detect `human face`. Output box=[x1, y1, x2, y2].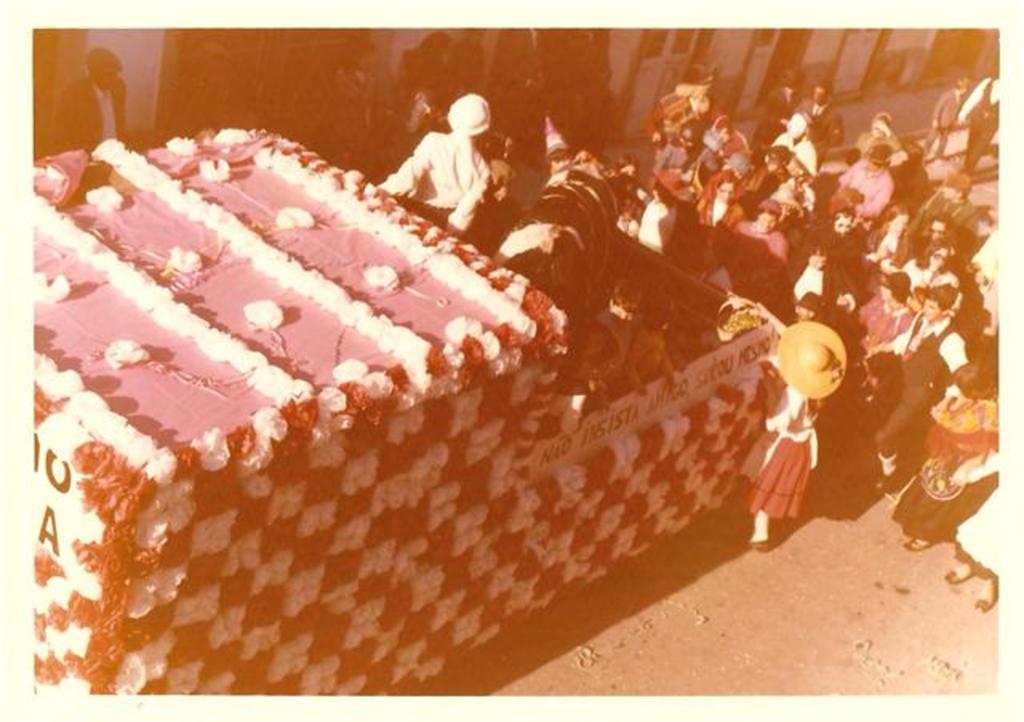
box=[918, 298, 942, 322].
